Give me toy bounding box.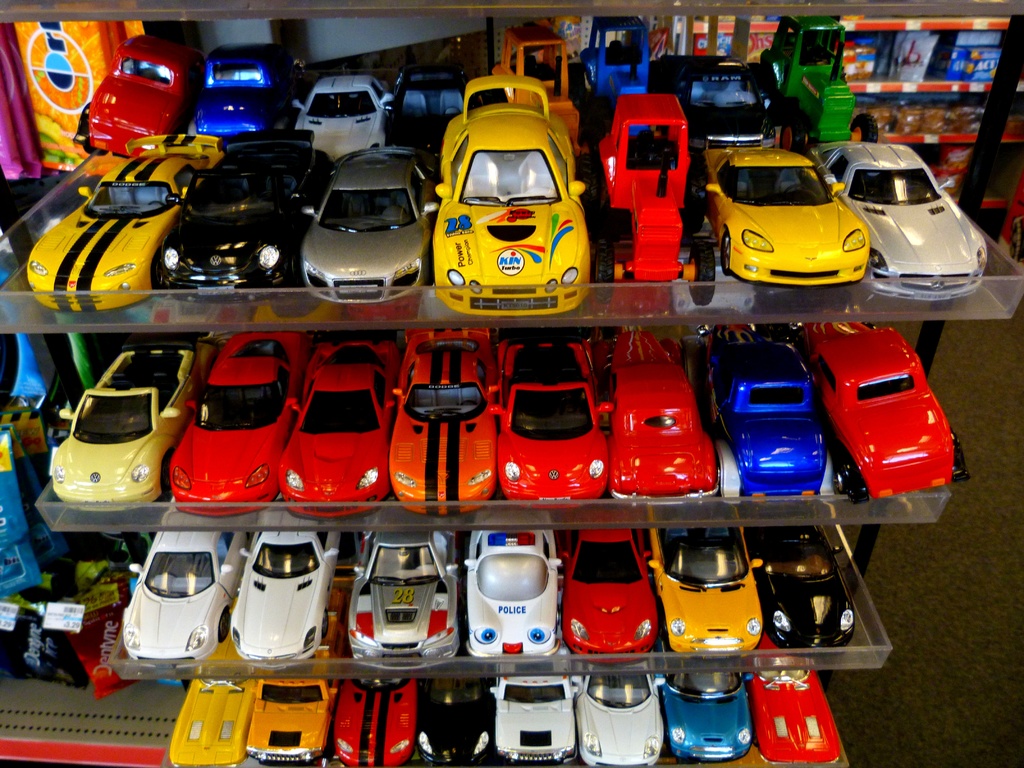
pyautogui.locateOnScreen(572, 20, 669, 101).
